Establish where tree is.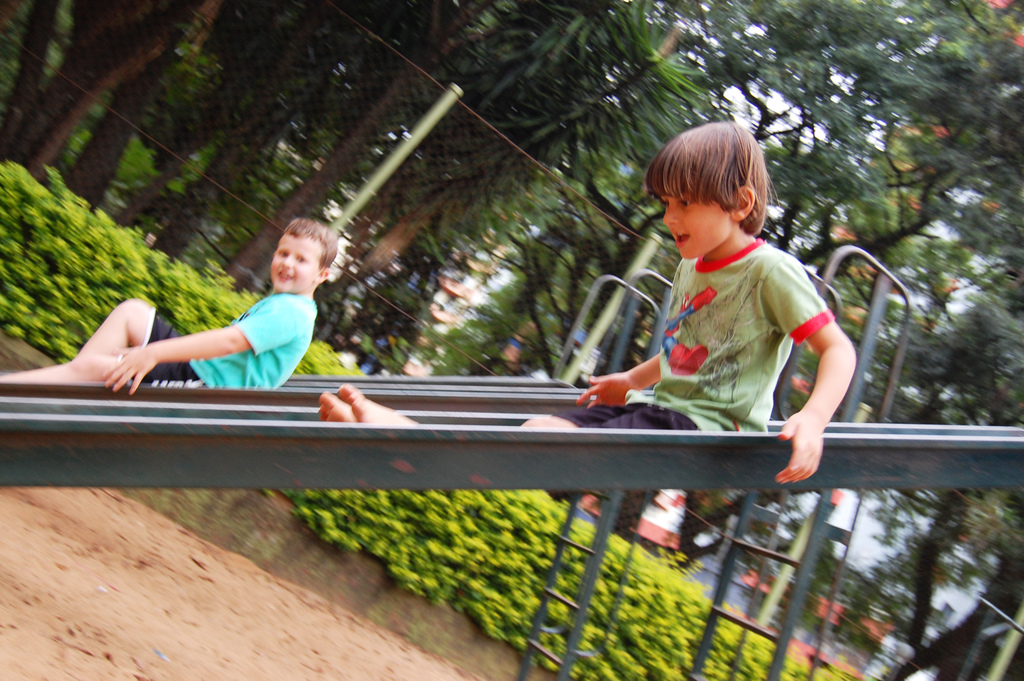
Established at [left=634, top=0, right=1023, bottom=571].
